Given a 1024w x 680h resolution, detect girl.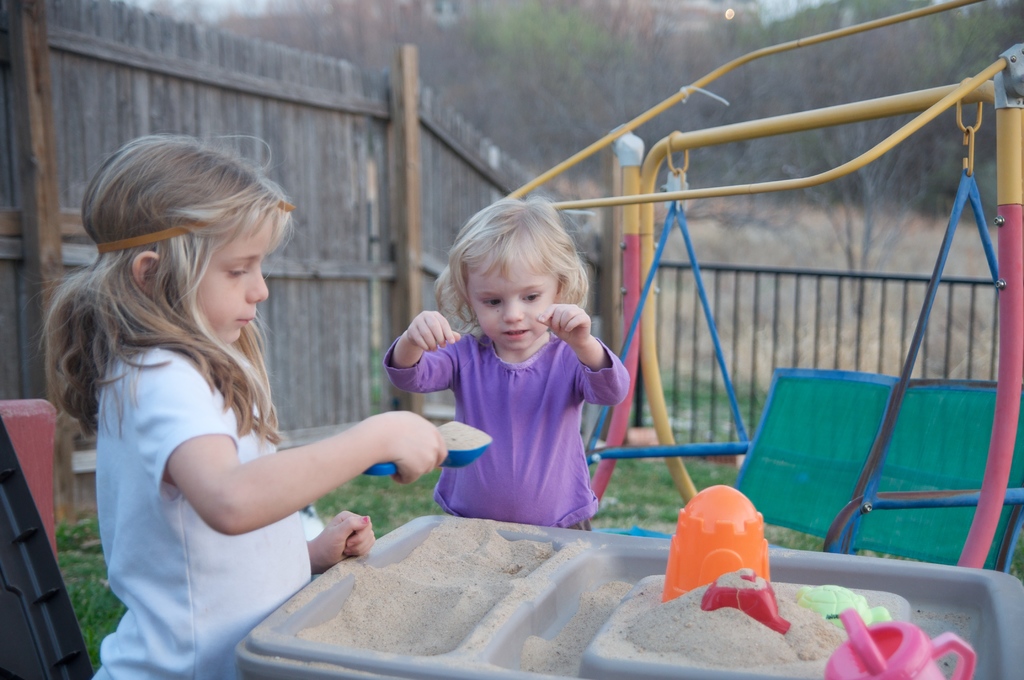
38,135,490,679.
